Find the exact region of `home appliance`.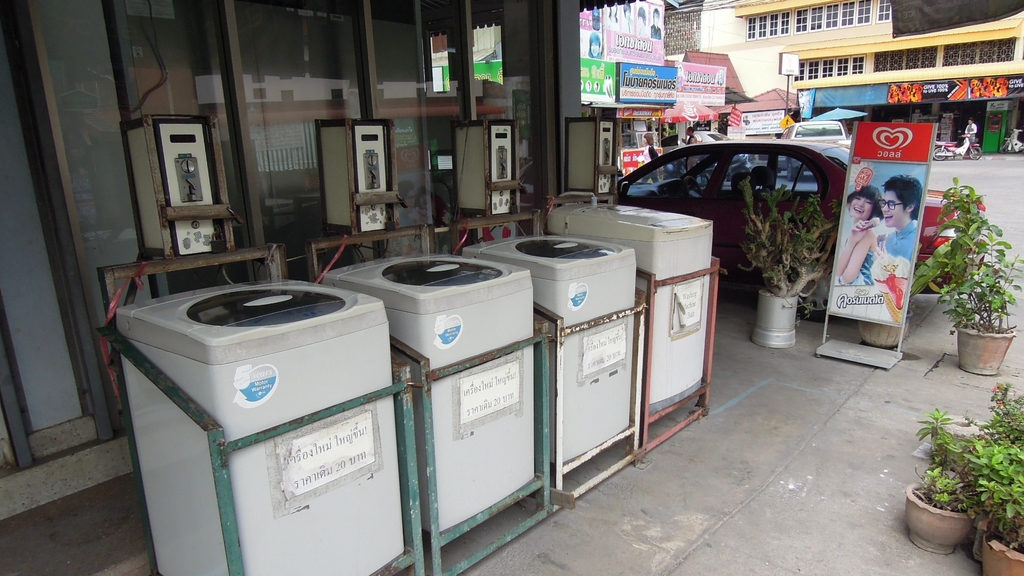
Exact region: [x1=112, y1=276, x2=402, y2=575].
